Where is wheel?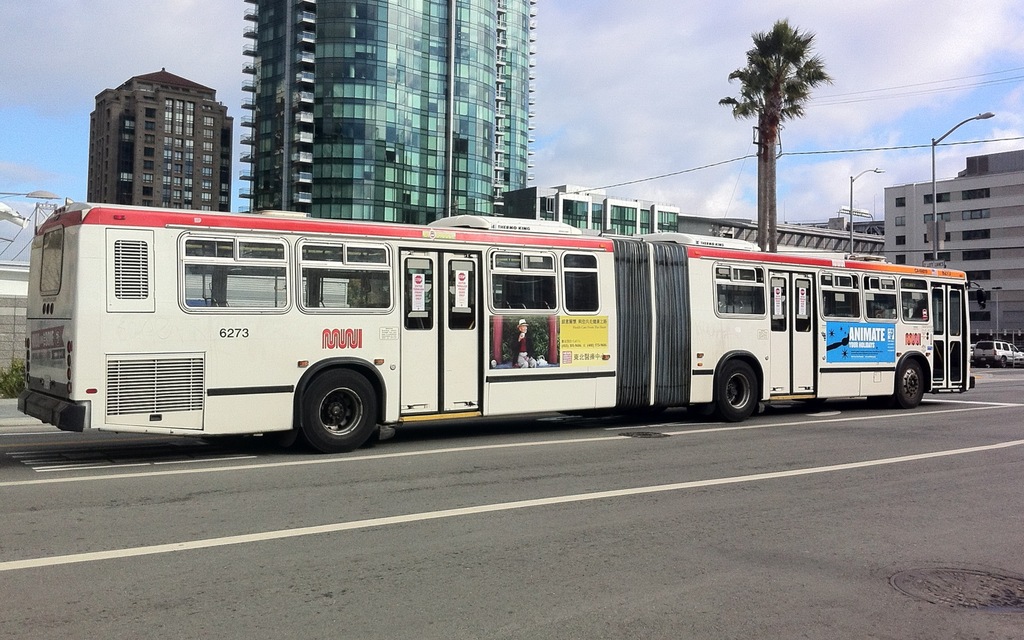
{"x1": 997, "y1": 352, "x2": 1005, "y2": 370}.
